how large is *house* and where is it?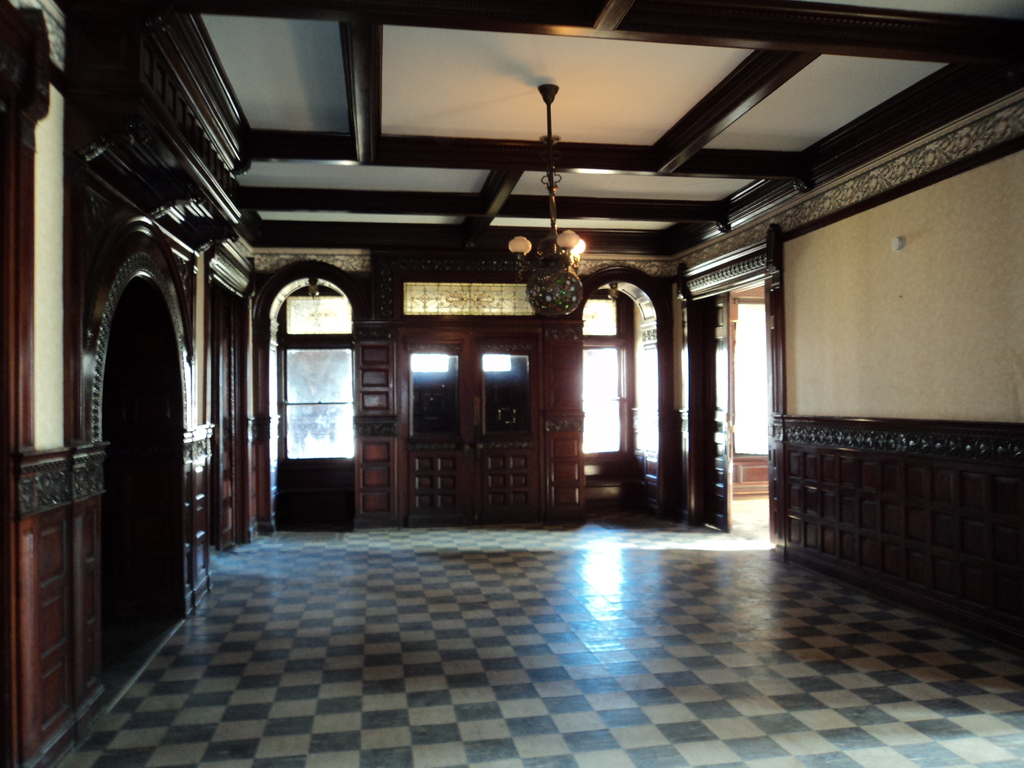
Bounding box: x1=0, y1=0, x2=1021, y2=767.
